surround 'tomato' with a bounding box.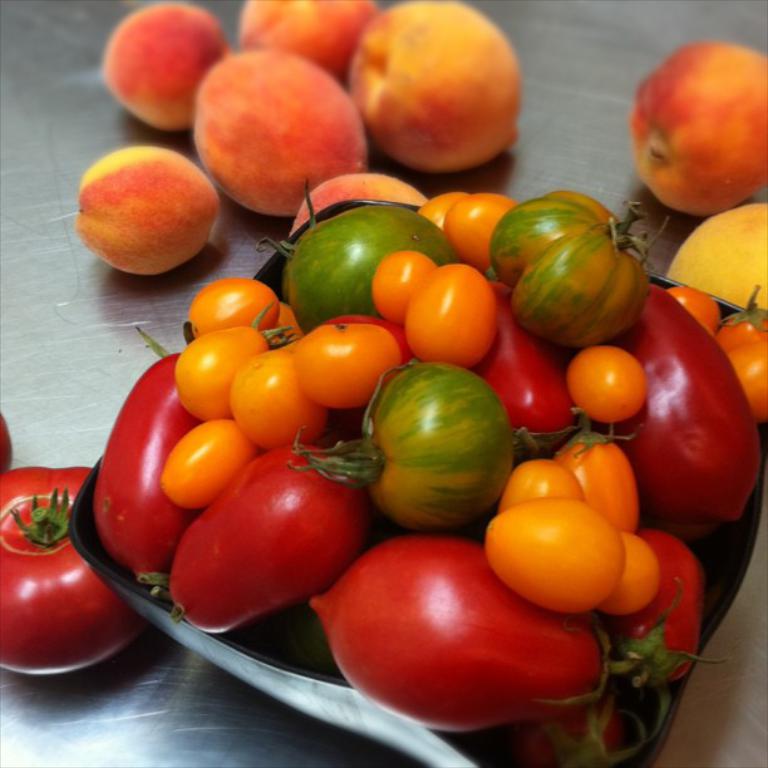
crop(299, 319, 395, 403).
